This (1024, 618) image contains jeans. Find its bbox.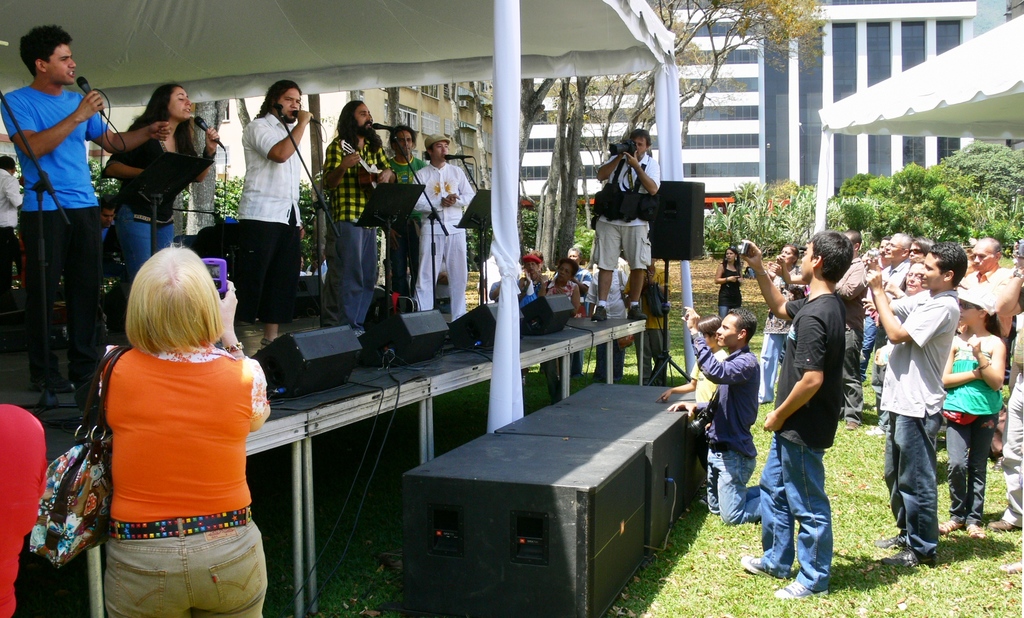
761:430:834:592.
